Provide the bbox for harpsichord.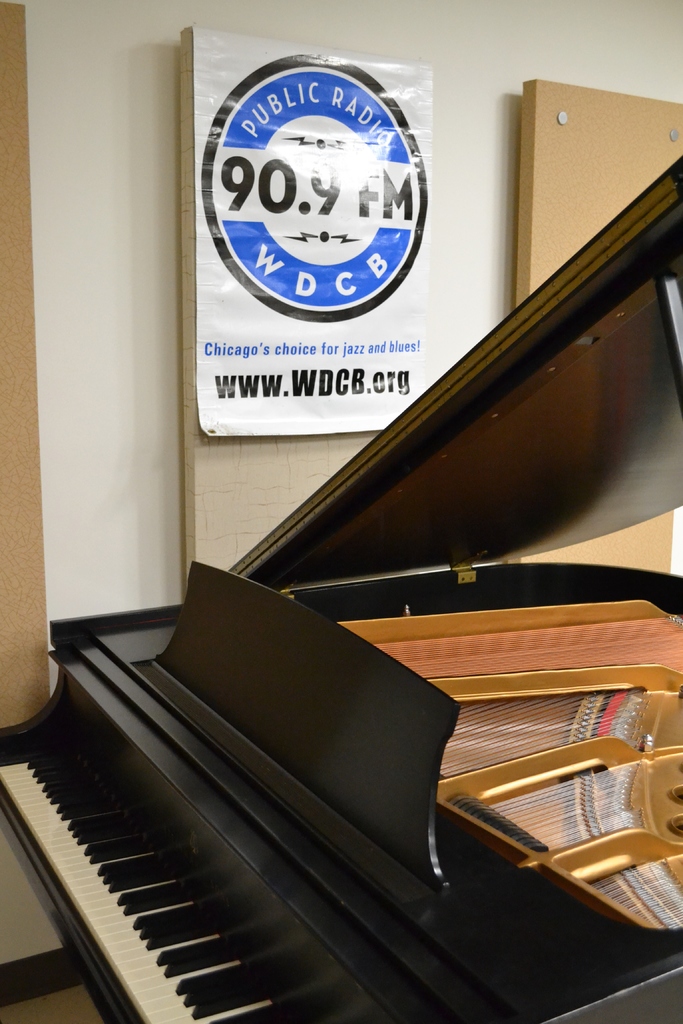
bbox(0, 152, 682, 1023).
